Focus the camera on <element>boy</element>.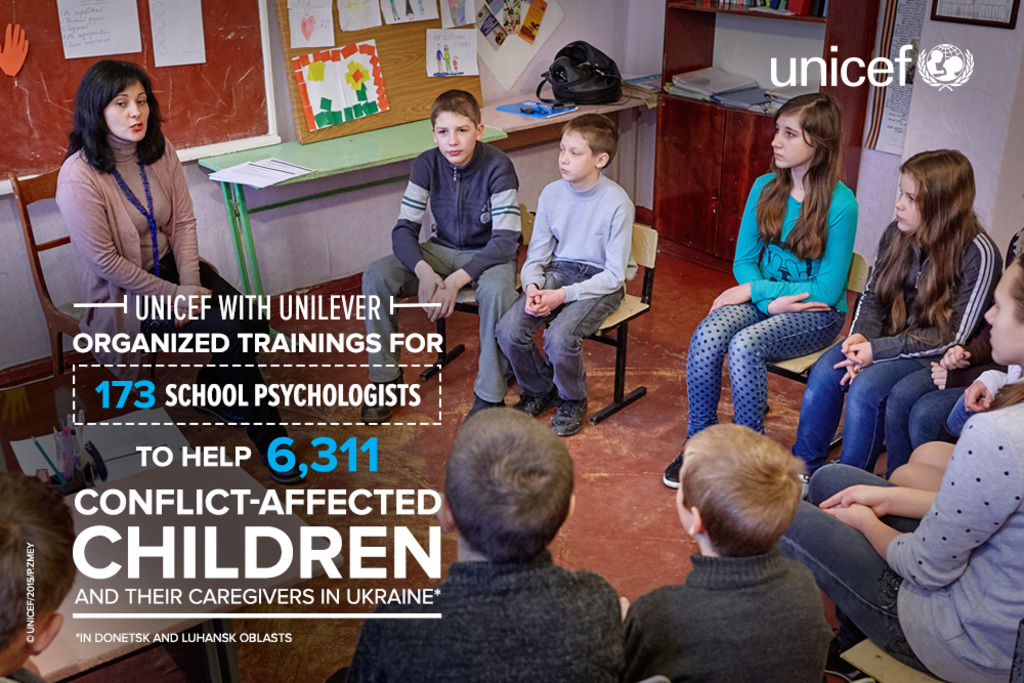
Focus region: box(621, 416, 833, 682).
